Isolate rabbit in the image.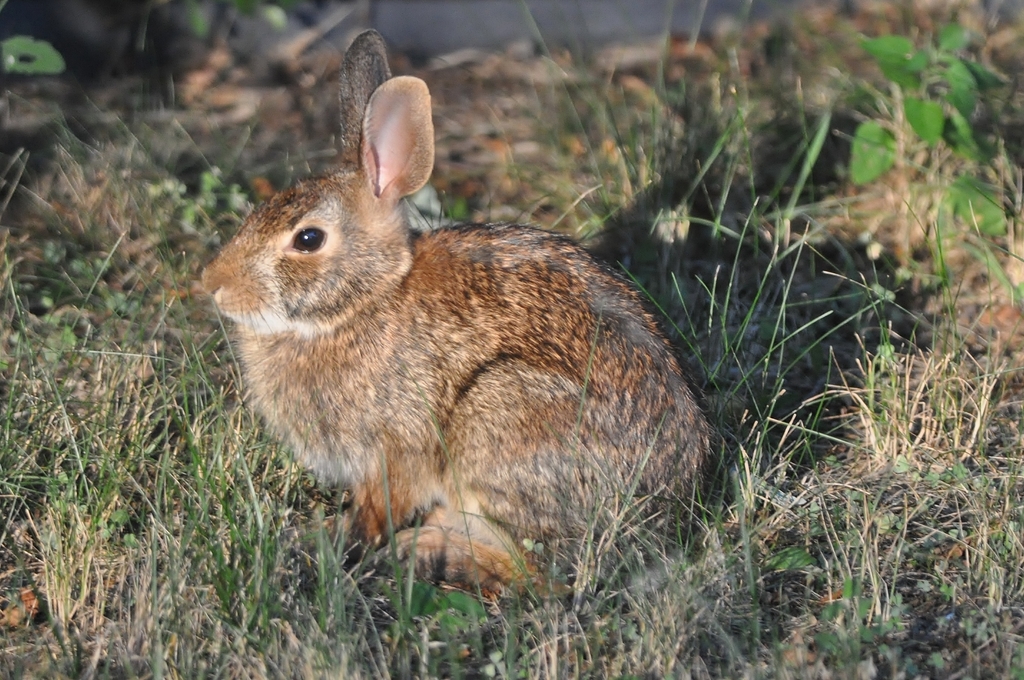
Isolated region: [194,25,721,610].
